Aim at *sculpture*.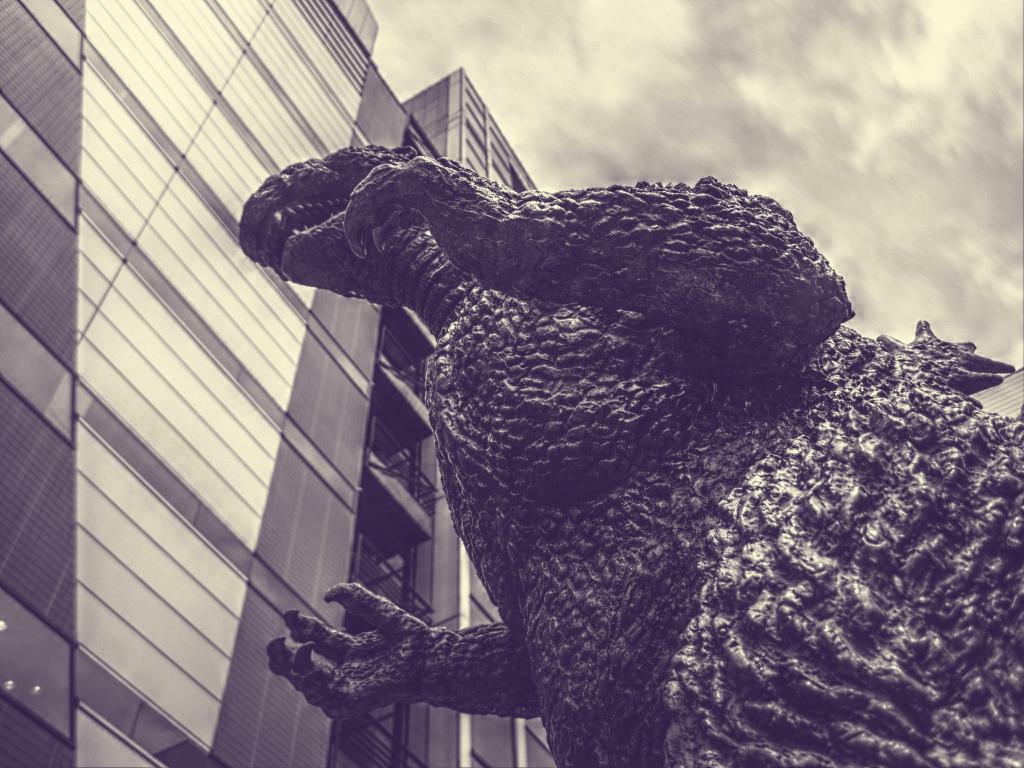
Aimed at left=219, top=76, right=962, bottom=765.
